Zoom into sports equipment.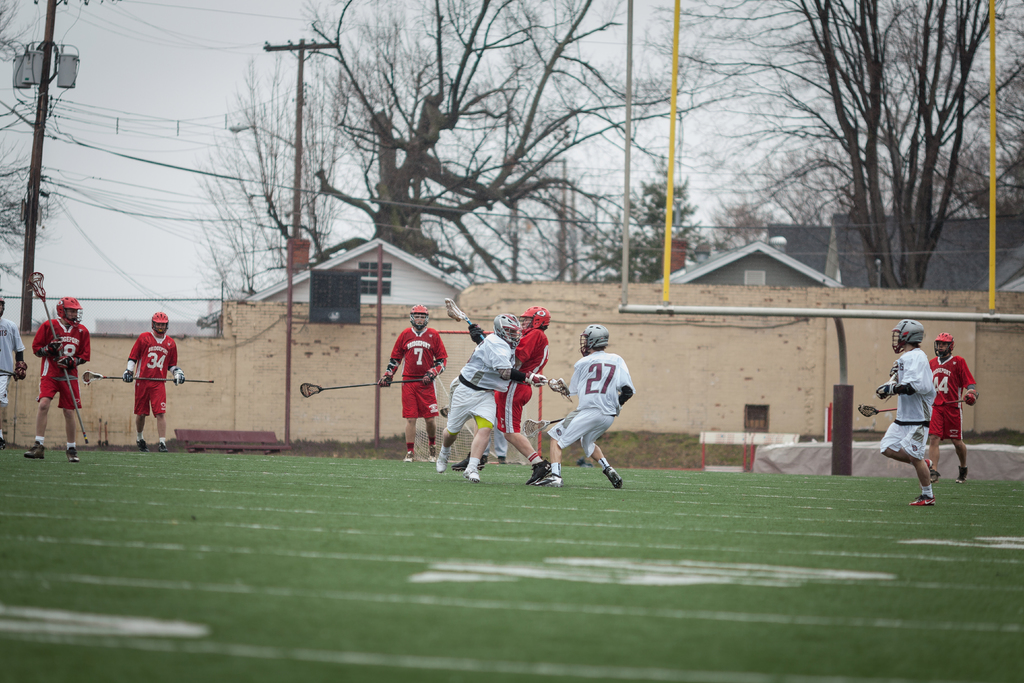
Zoom target: {"x1": 934, "y1": 328, "x2": 955, "y2": 359}.
